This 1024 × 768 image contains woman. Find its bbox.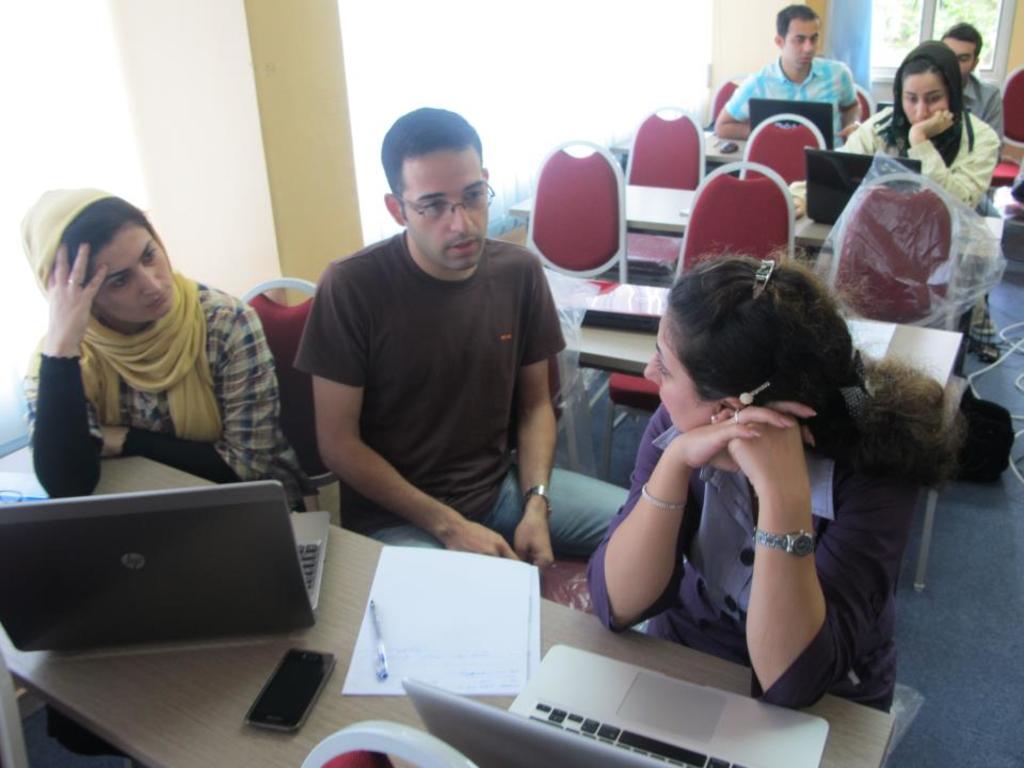
x1=19, y1=187, x2=322, y2=509.
